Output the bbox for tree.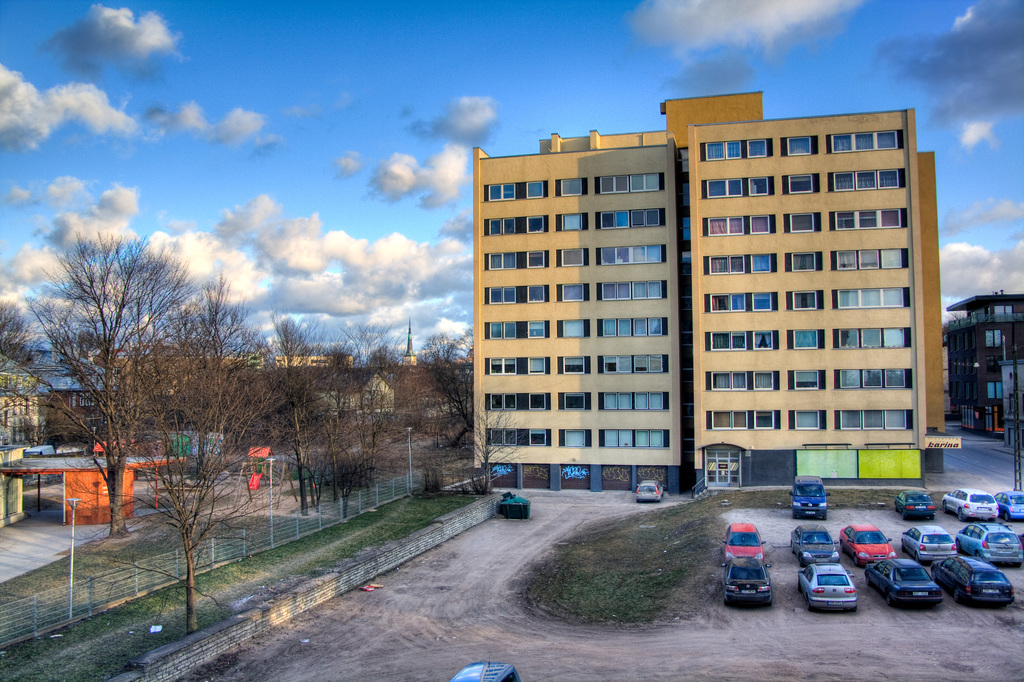
left=463, top=398, right=519, bottom=499.
